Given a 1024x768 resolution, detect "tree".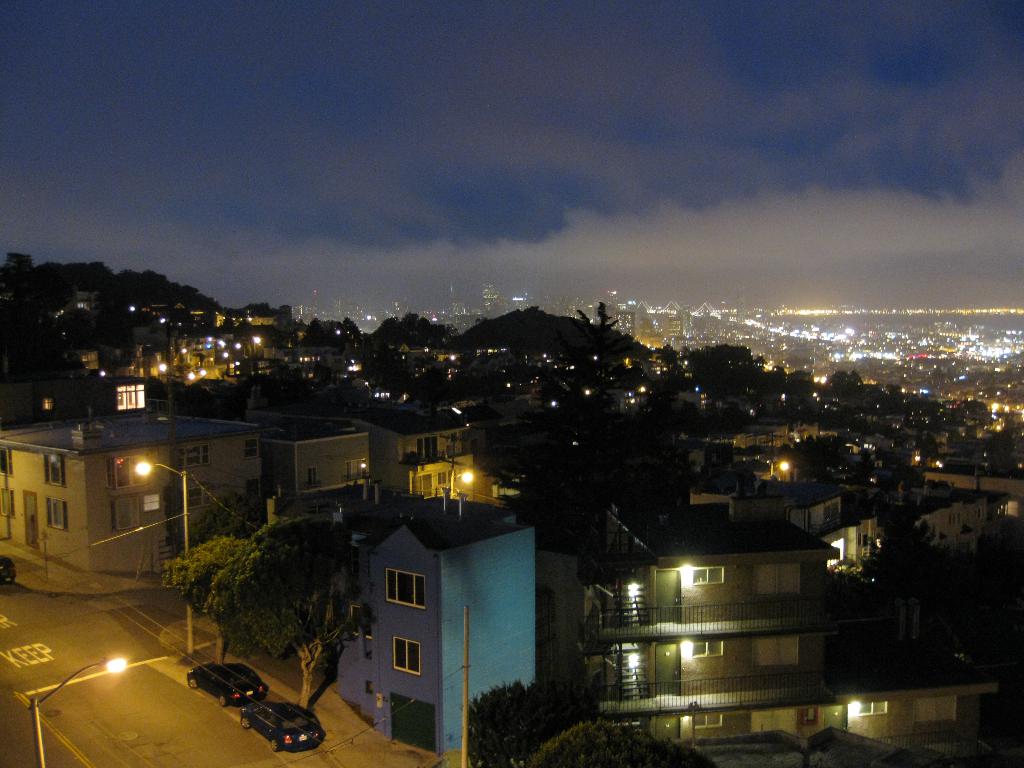
(161, 536, 253, 664).
